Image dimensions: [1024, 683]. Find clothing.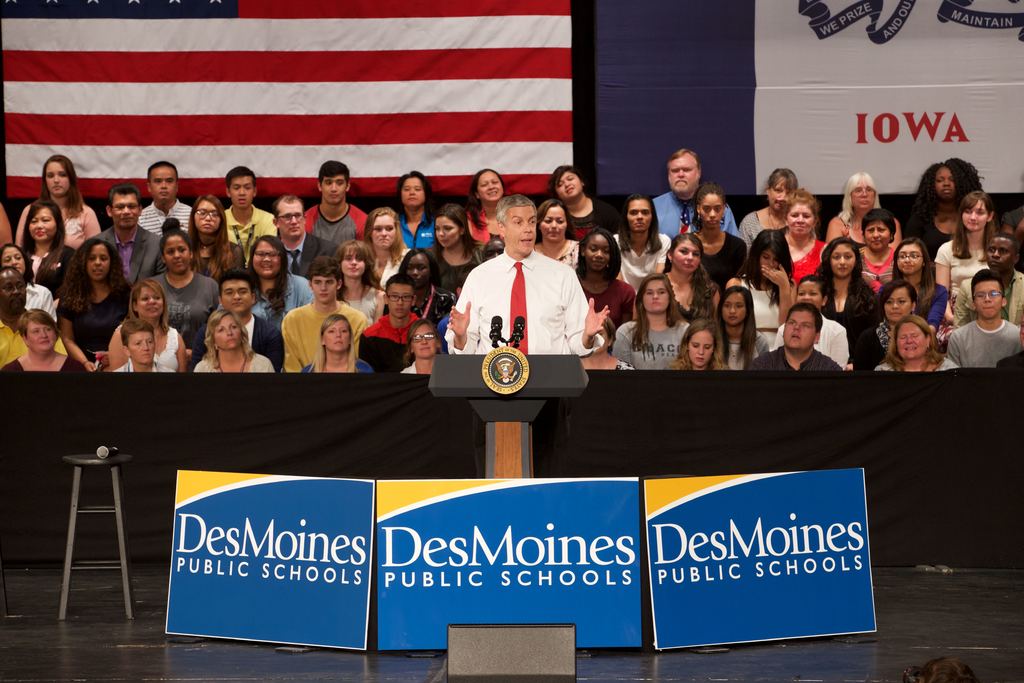
394/211/437/252.
